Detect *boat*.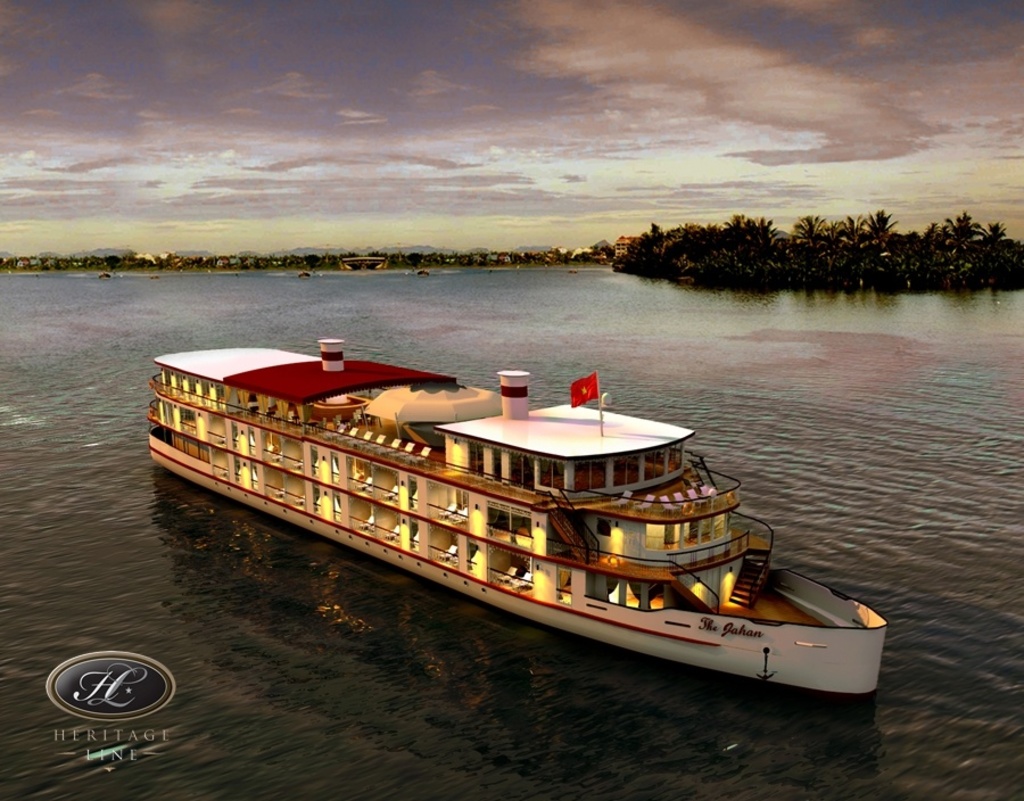
Detected at 413:266:431:278.
